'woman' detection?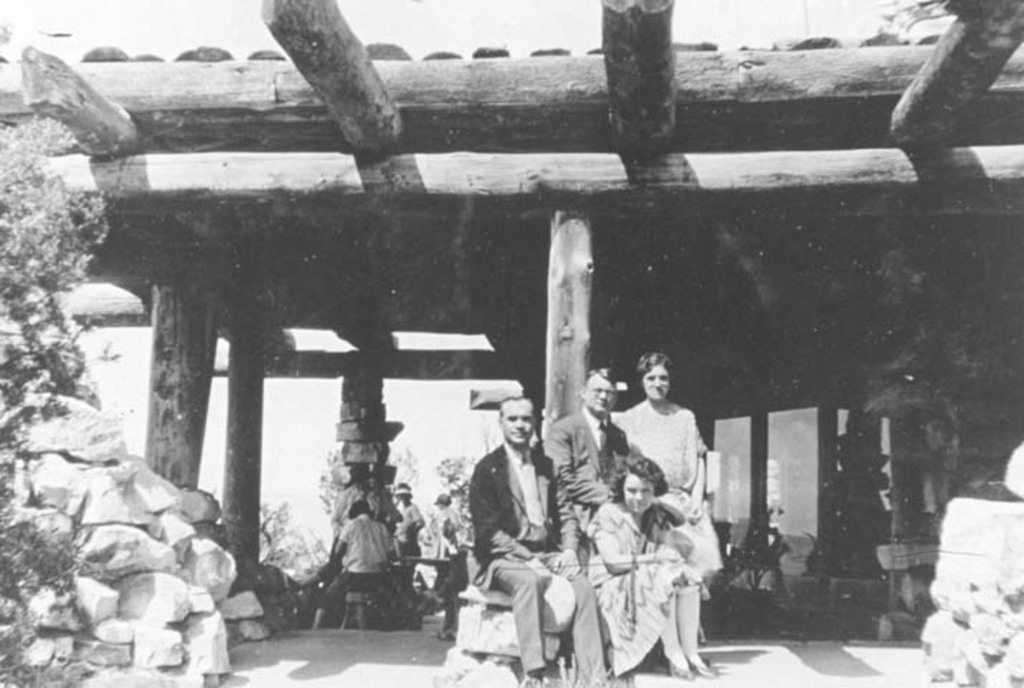
[left=390, top=477, right=427, bottom=588]
